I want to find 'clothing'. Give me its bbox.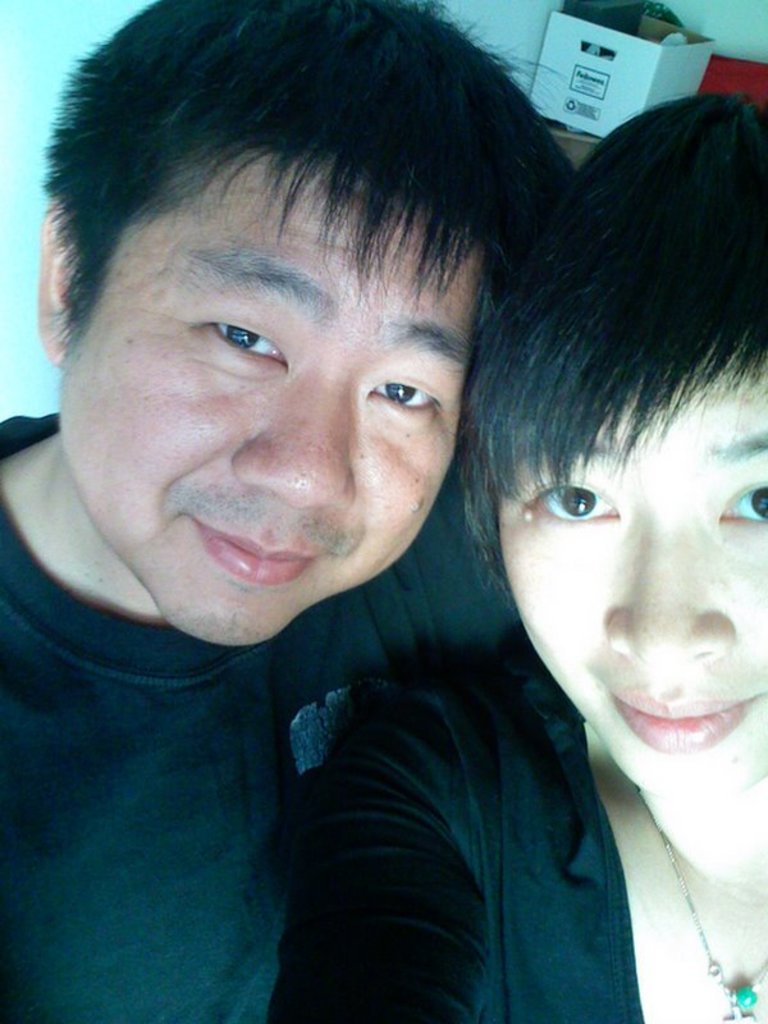
x1=261 y1=618 x2=767 y2=1023.
